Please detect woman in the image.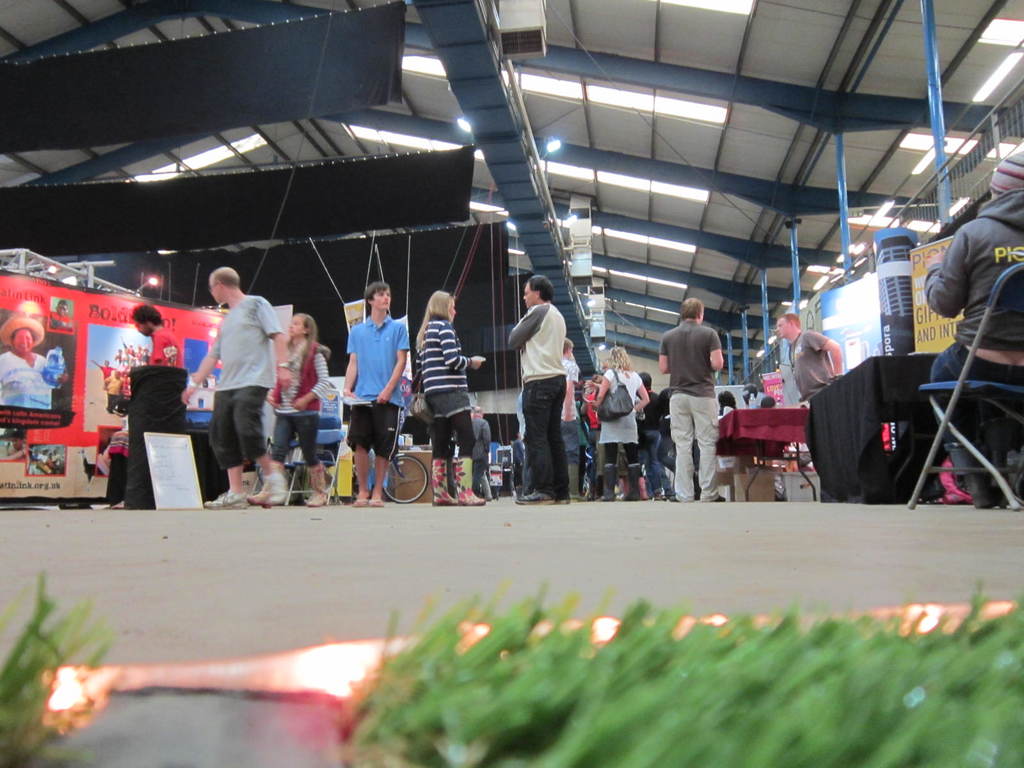
left=248, top=313, right=327, bottom=504.
